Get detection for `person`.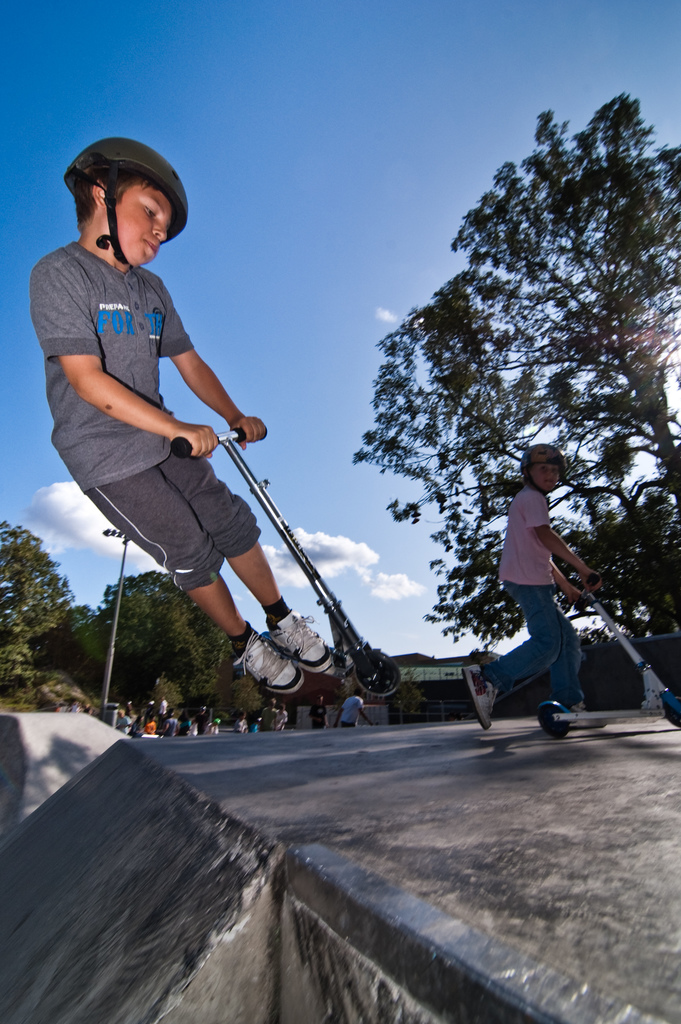
Detection: {"x1": 459, "y1": 444, "x2": 605, "y2": 730}.
